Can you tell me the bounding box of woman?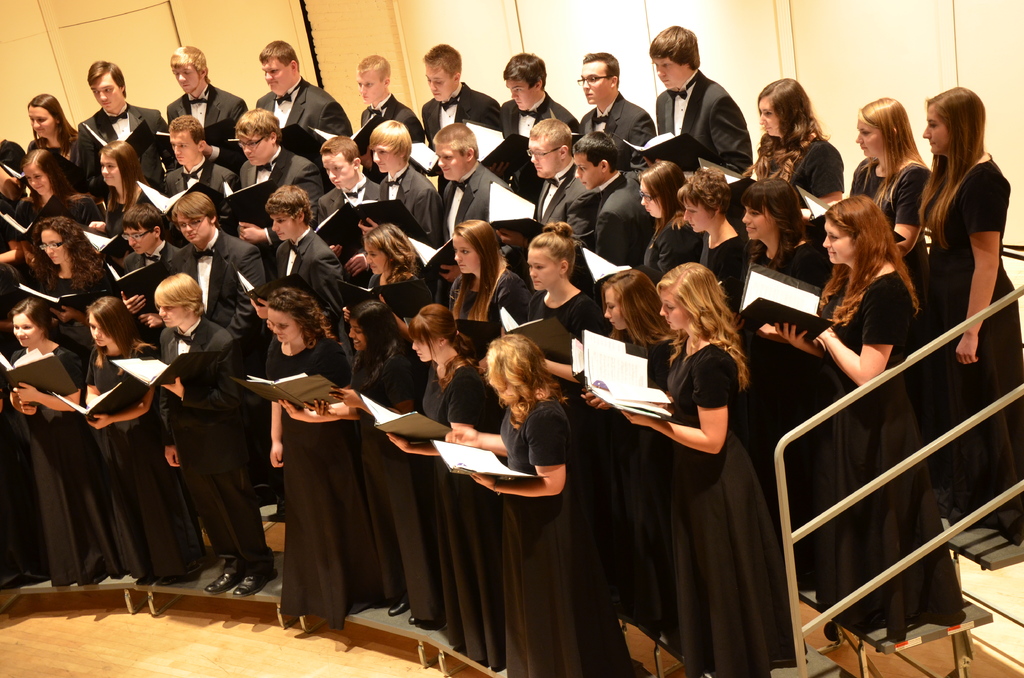
select_region(908, 90, 1023, 528).
